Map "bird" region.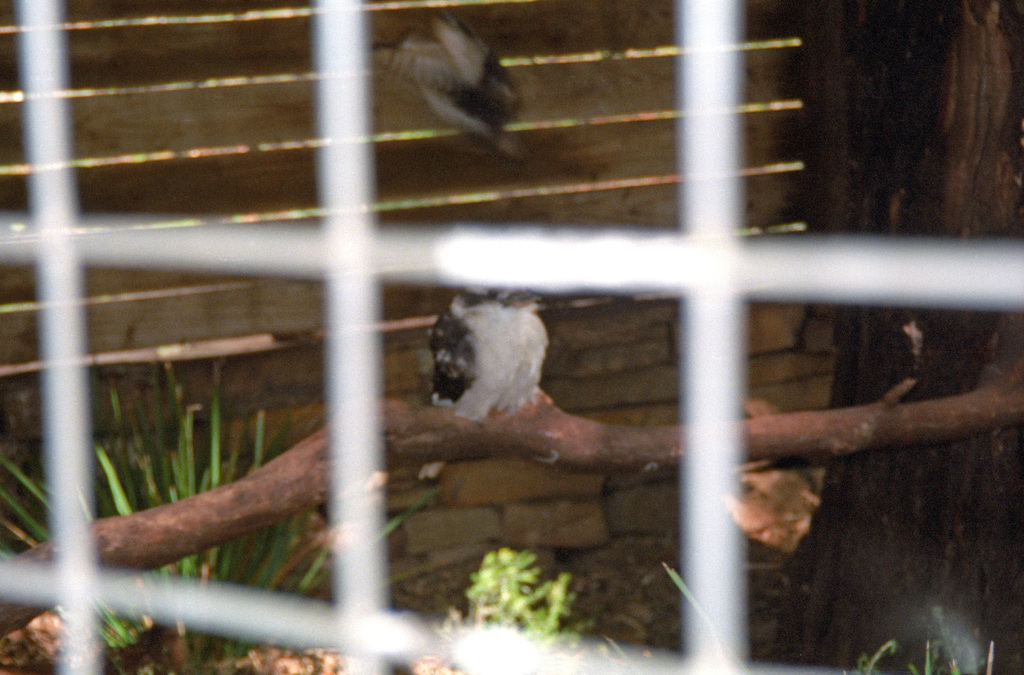
Mapped to Rect(728, 395, 829, 562).
